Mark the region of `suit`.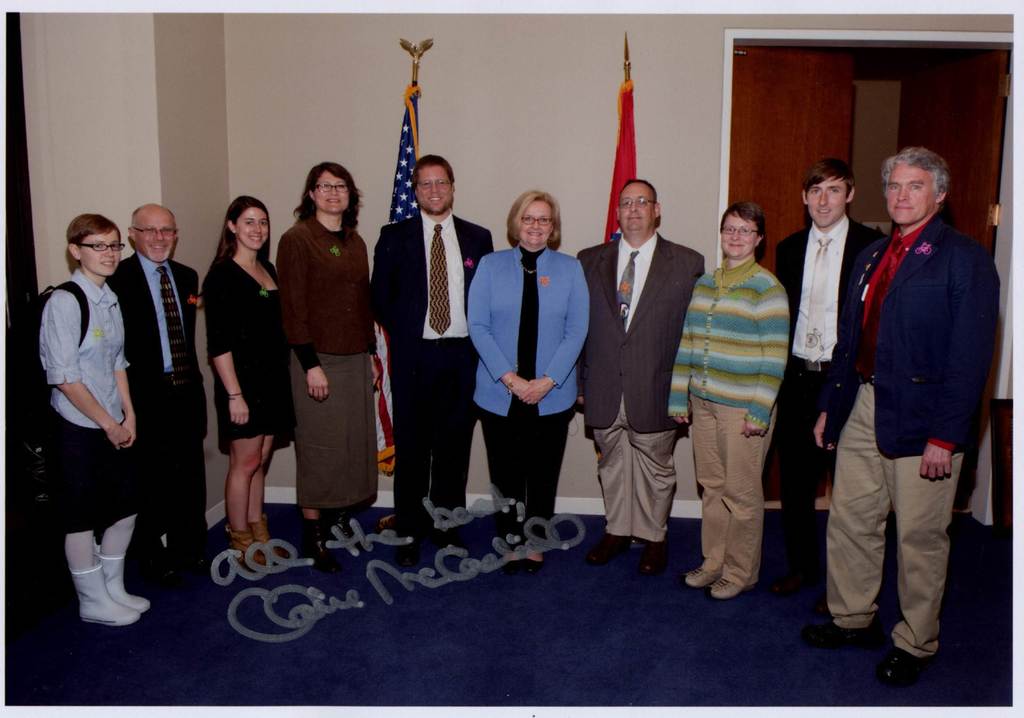
Region: 809 213 1005 464.
